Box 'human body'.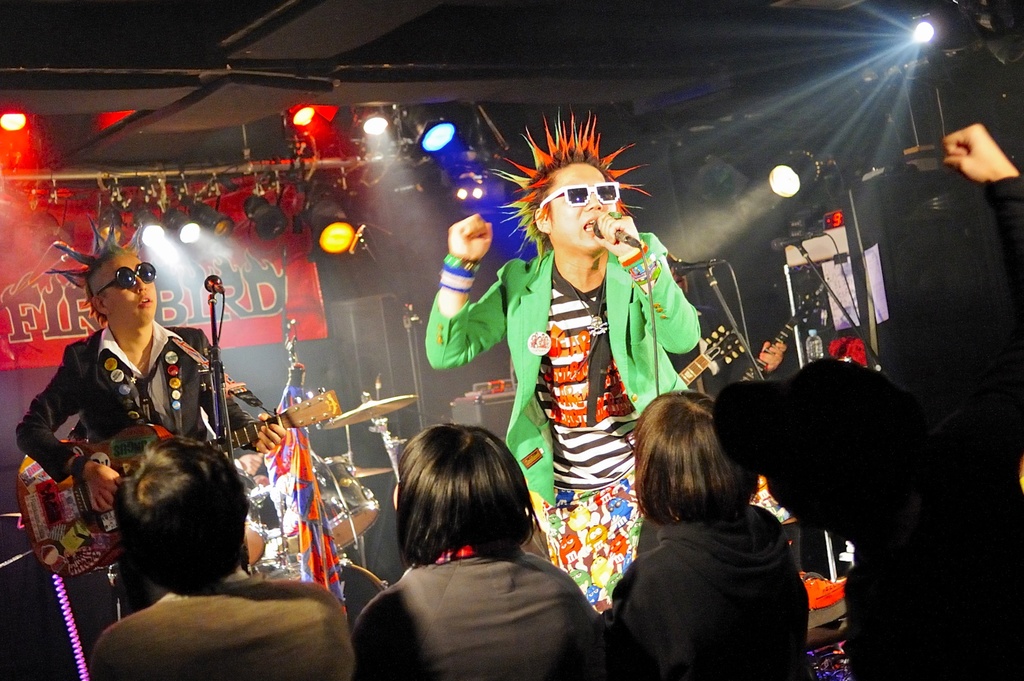
box=[607, 387, 804, 680].
